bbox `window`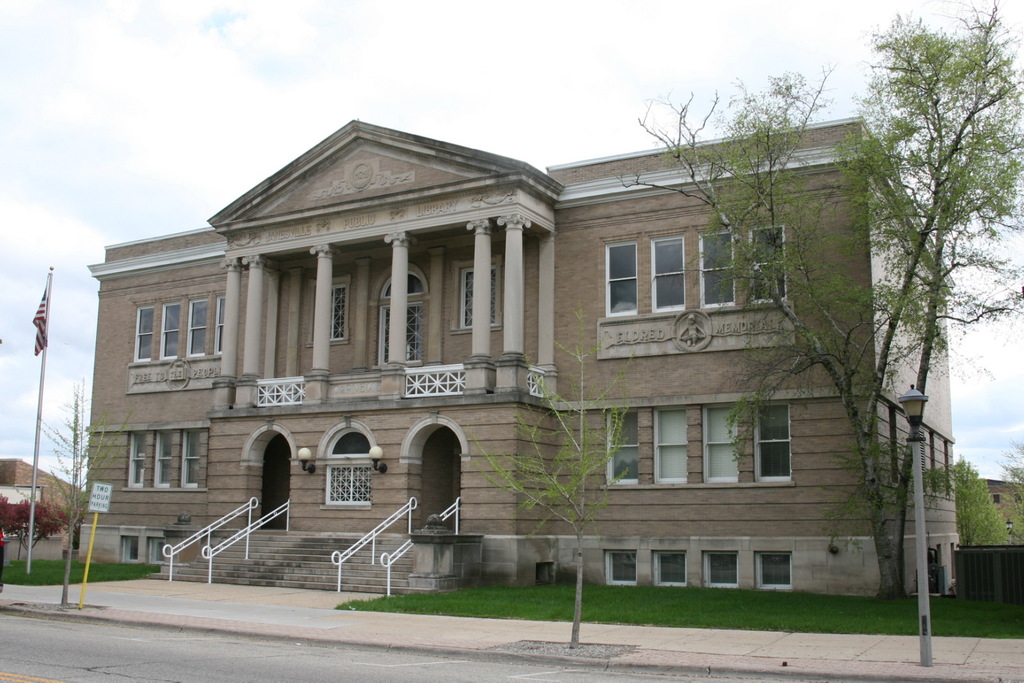
[left=651, top=406, right=688, bottom=486]
